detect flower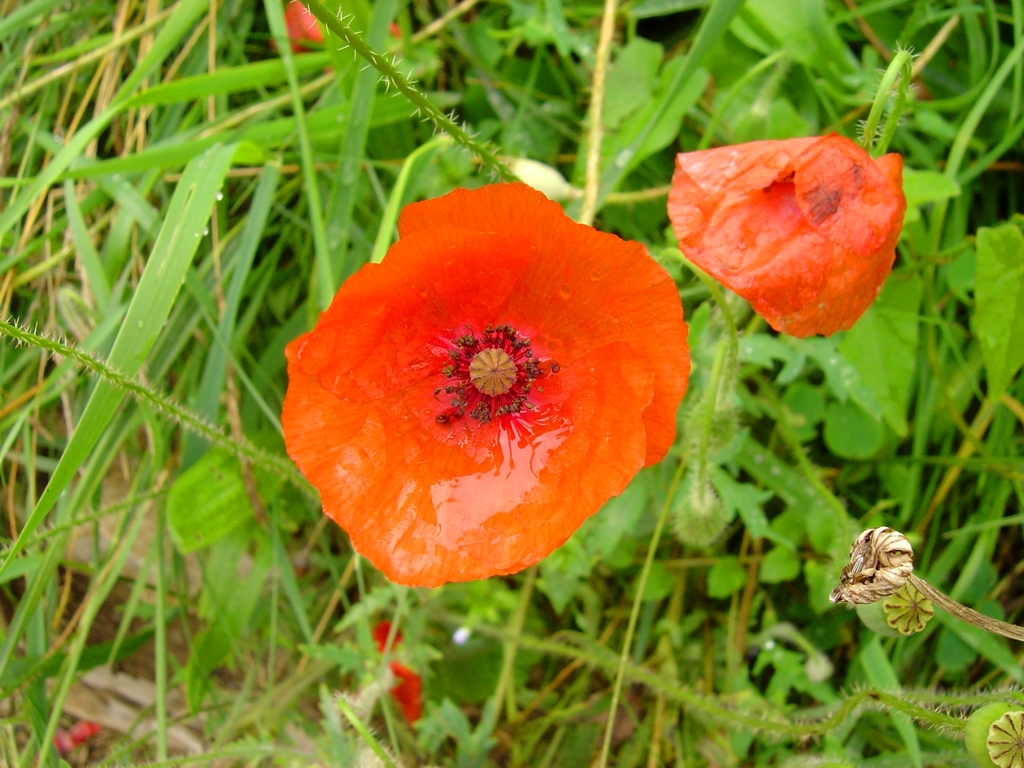
bbox(282, 182, 709, 583)
